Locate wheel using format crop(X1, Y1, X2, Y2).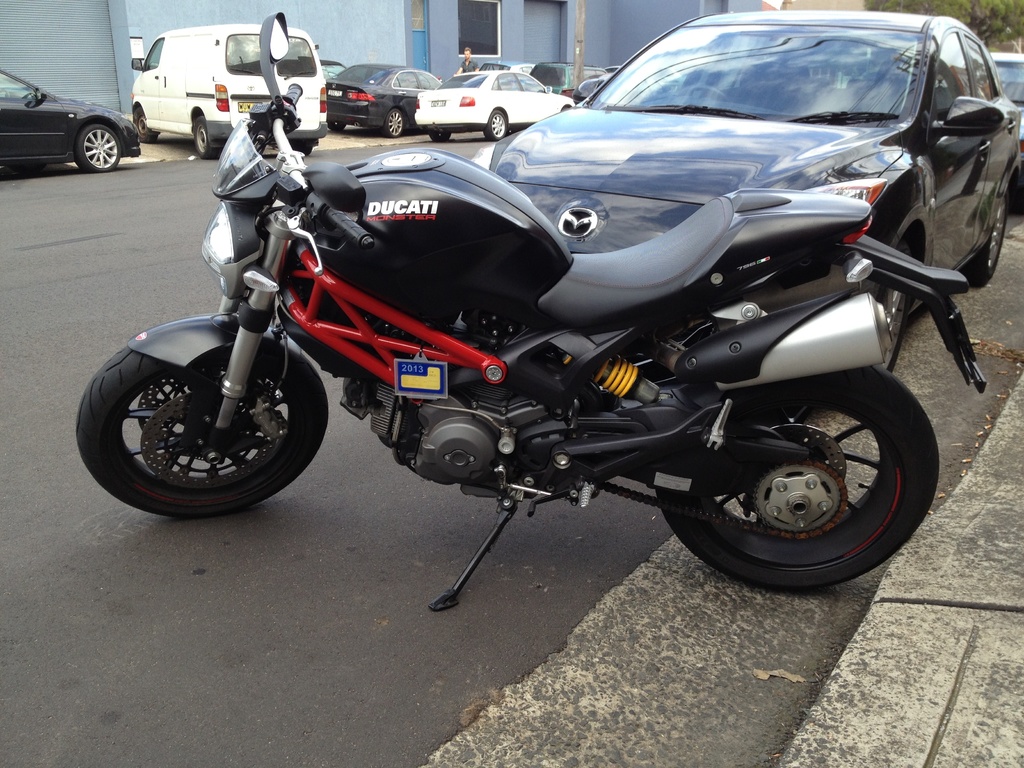
crop(74, 125, 120, 173).
